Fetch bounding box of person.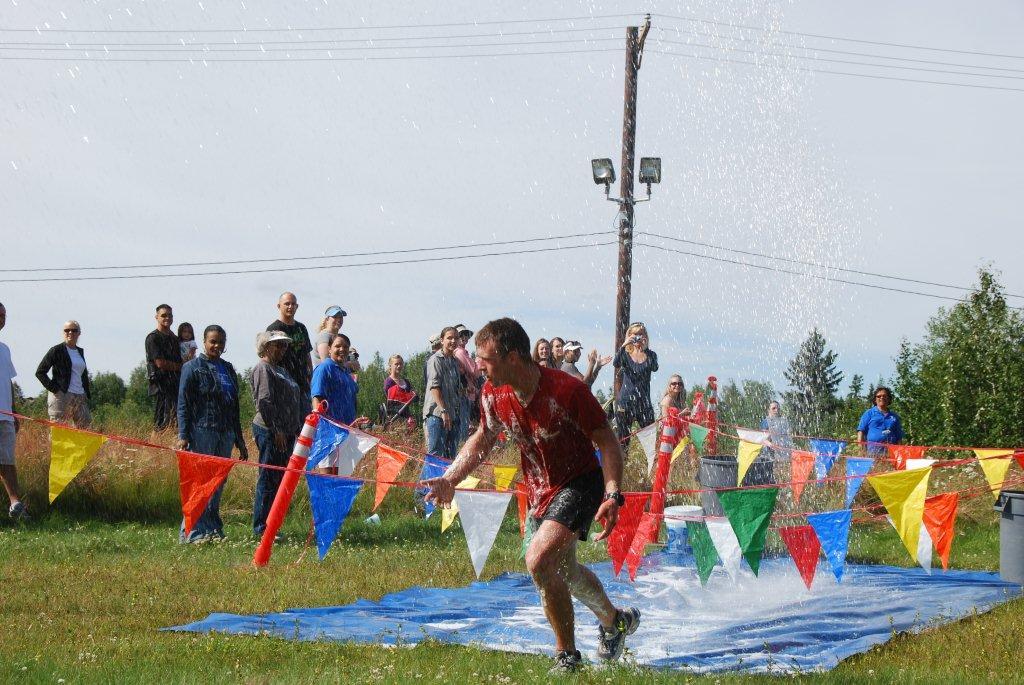
Bbox: [760,398,791,455].
